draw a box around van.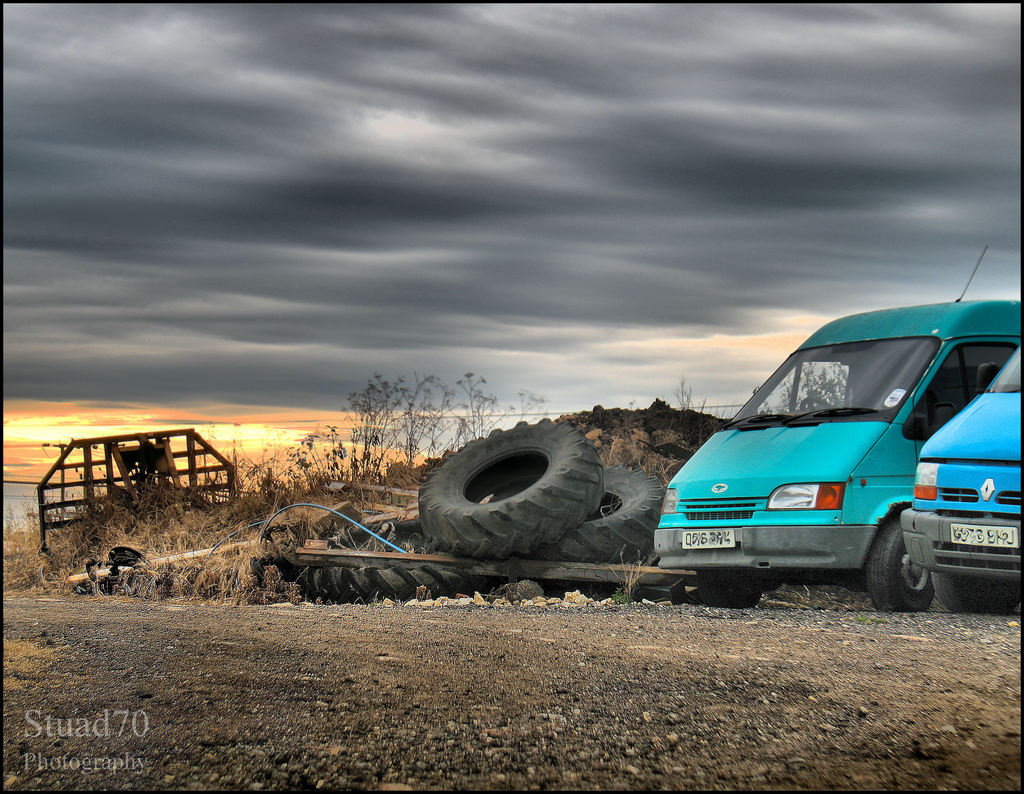
899 341 1021 608.
